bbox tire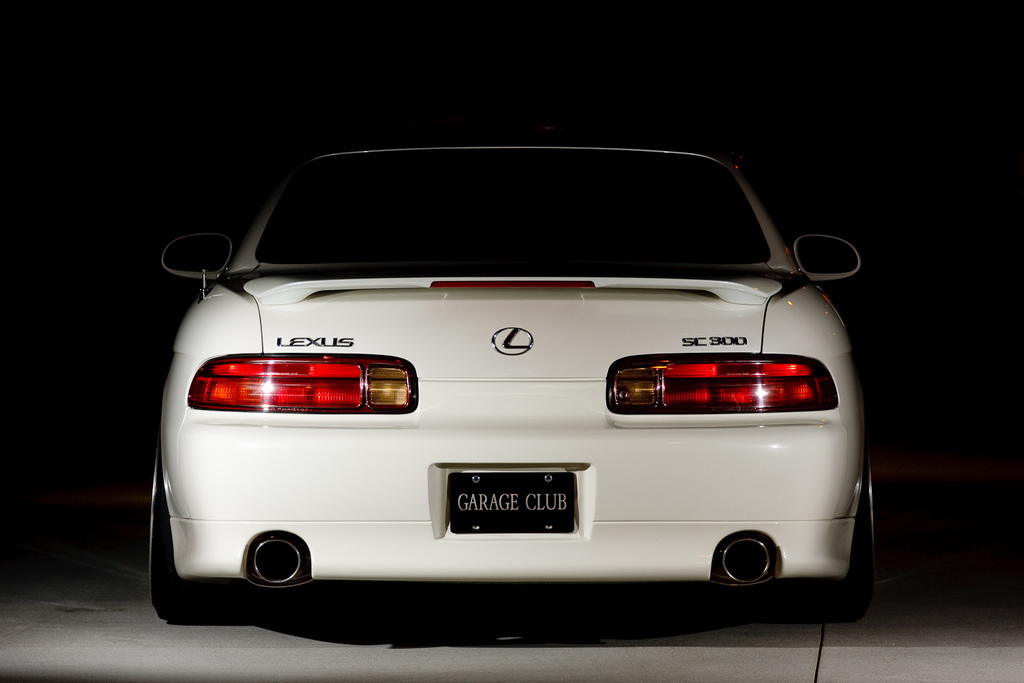
x1=810, y1=472, x2=879, y2=613
